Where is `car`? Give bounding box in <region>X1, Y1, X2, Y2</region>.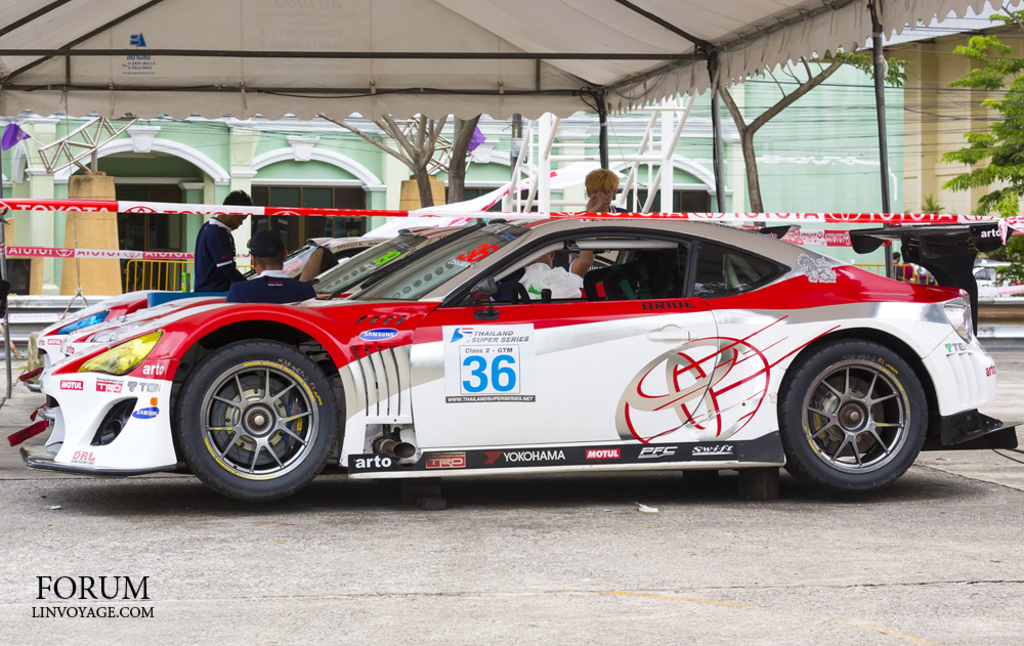
<region>971, 259, 1023, 302</region>.
